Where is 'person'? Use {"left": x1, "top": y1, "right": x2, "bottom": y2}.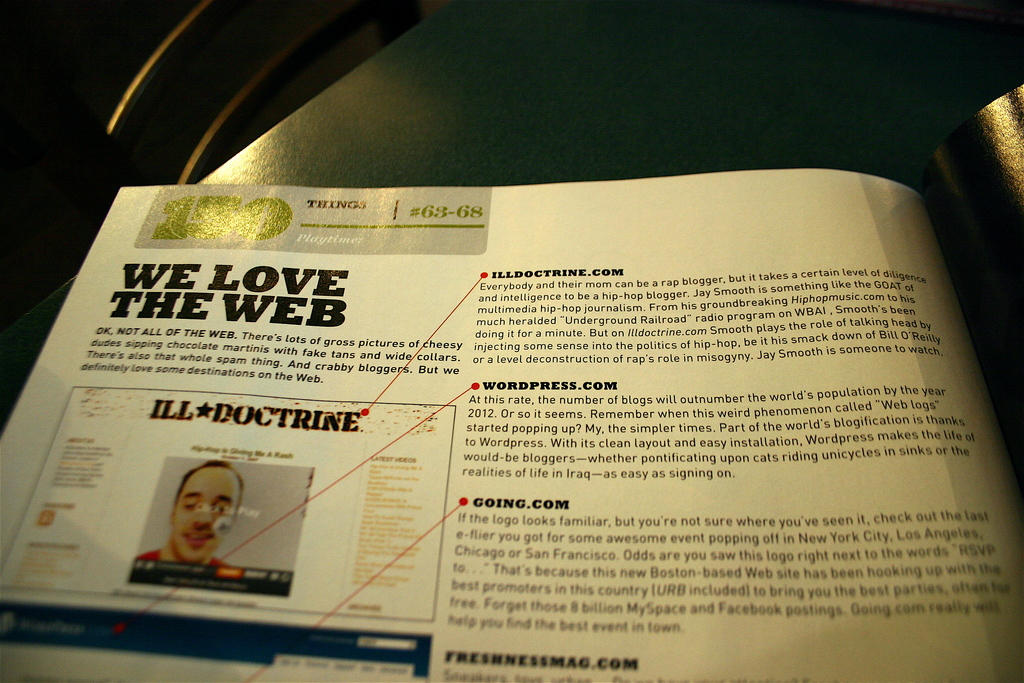
{"left": 138, "top": 459, "right": 254, "bottom": 612}.
